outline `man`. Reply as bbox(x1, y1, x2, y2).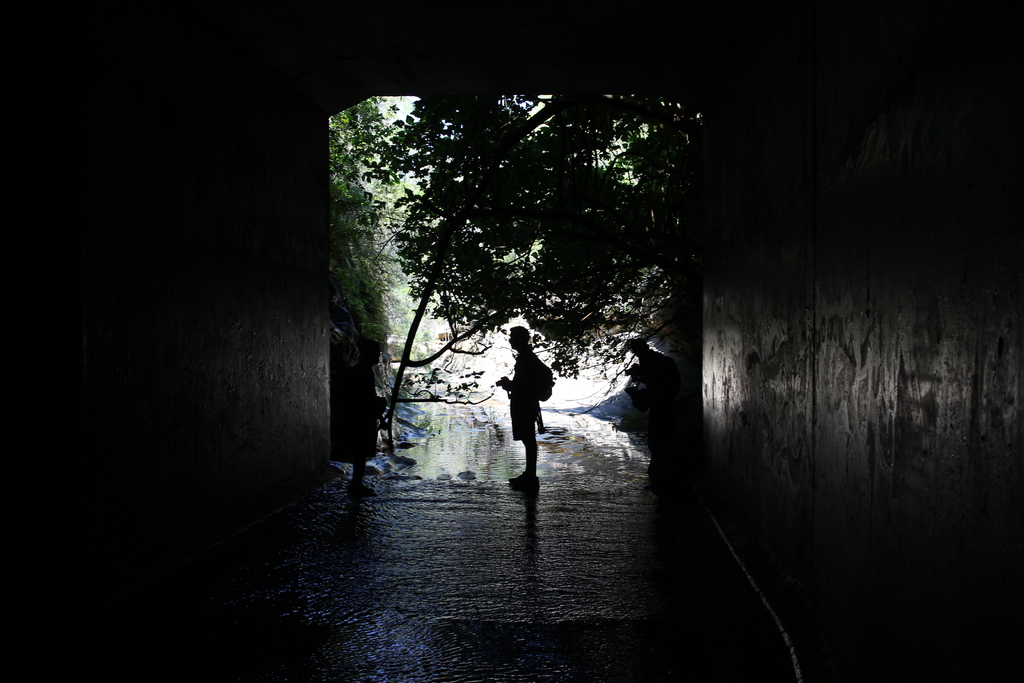
bbox(490, 329, 564, 491).
